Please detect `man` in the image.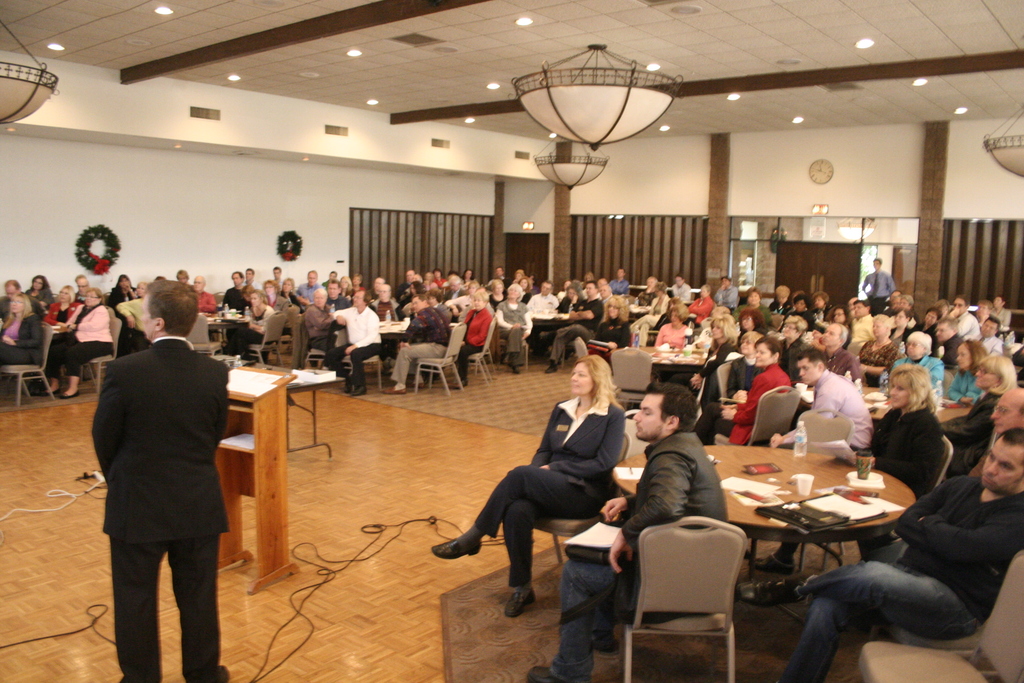
region(858, 255, 899, 309).
